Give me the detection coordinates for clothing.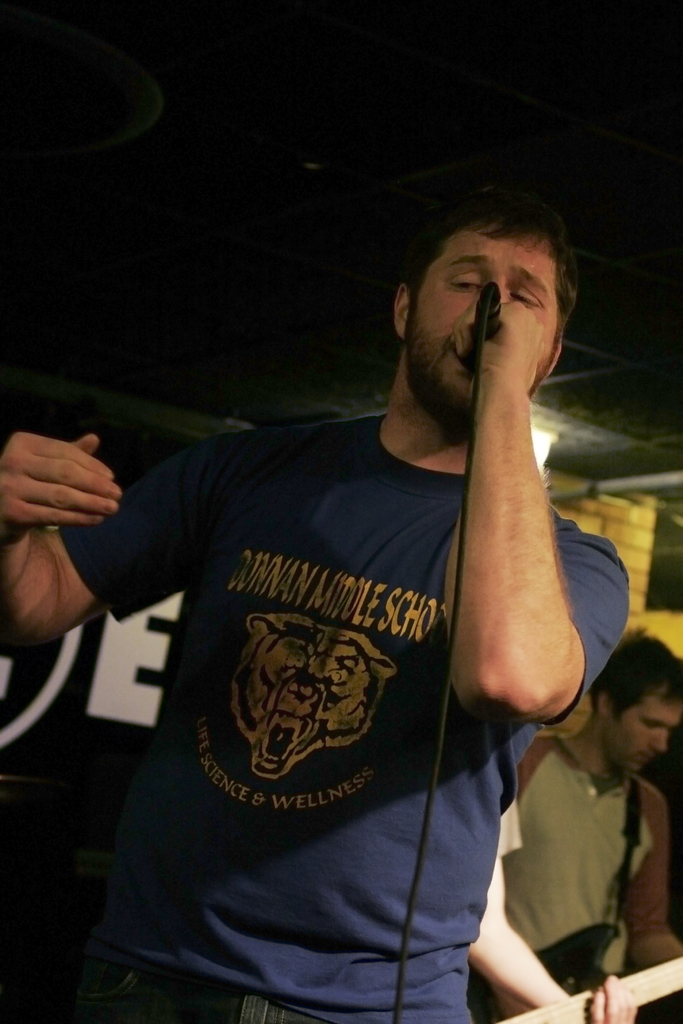
detection(490, 728, 673, 1023).
